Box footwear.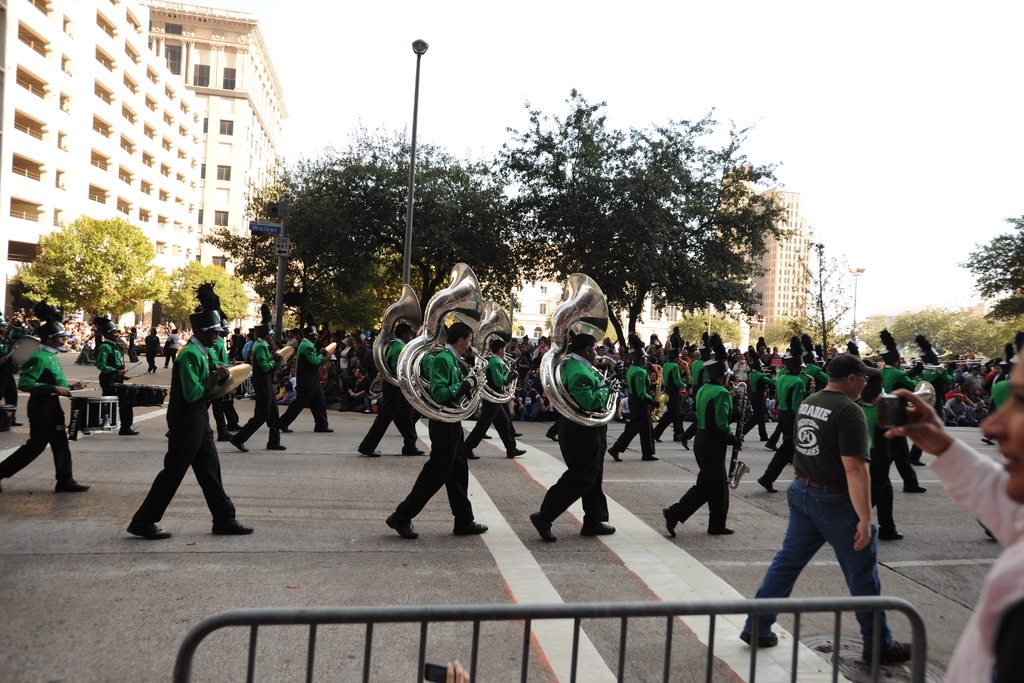
{"left": 753, "top": 471, "right": 774, "bottom": 495}.
